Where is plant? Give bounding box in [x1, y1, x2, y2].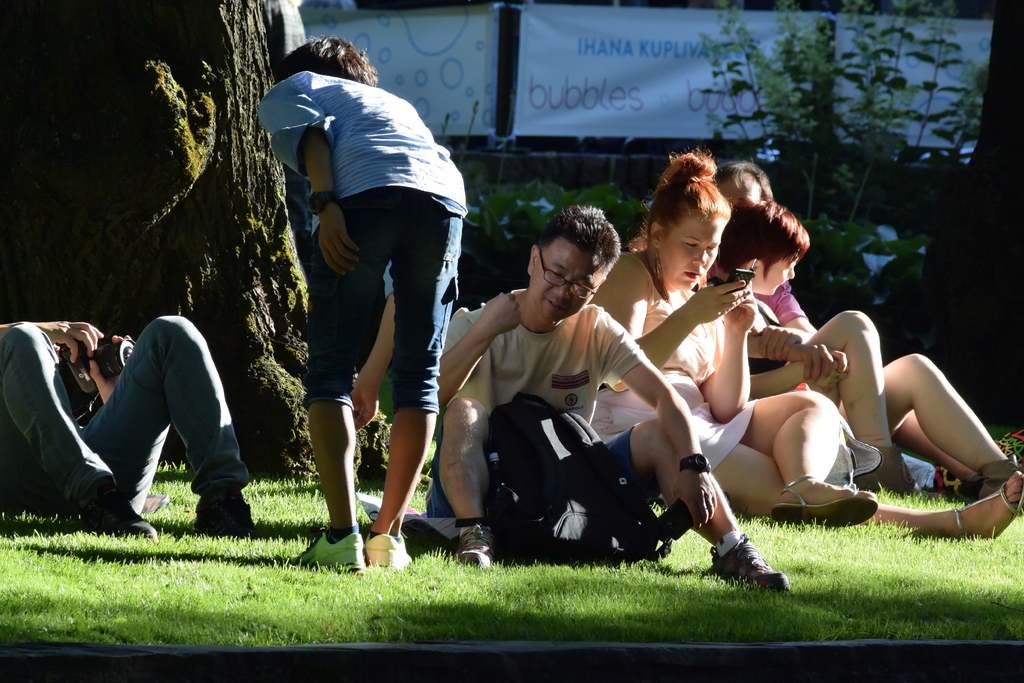
[708, 0, 978, 314].
